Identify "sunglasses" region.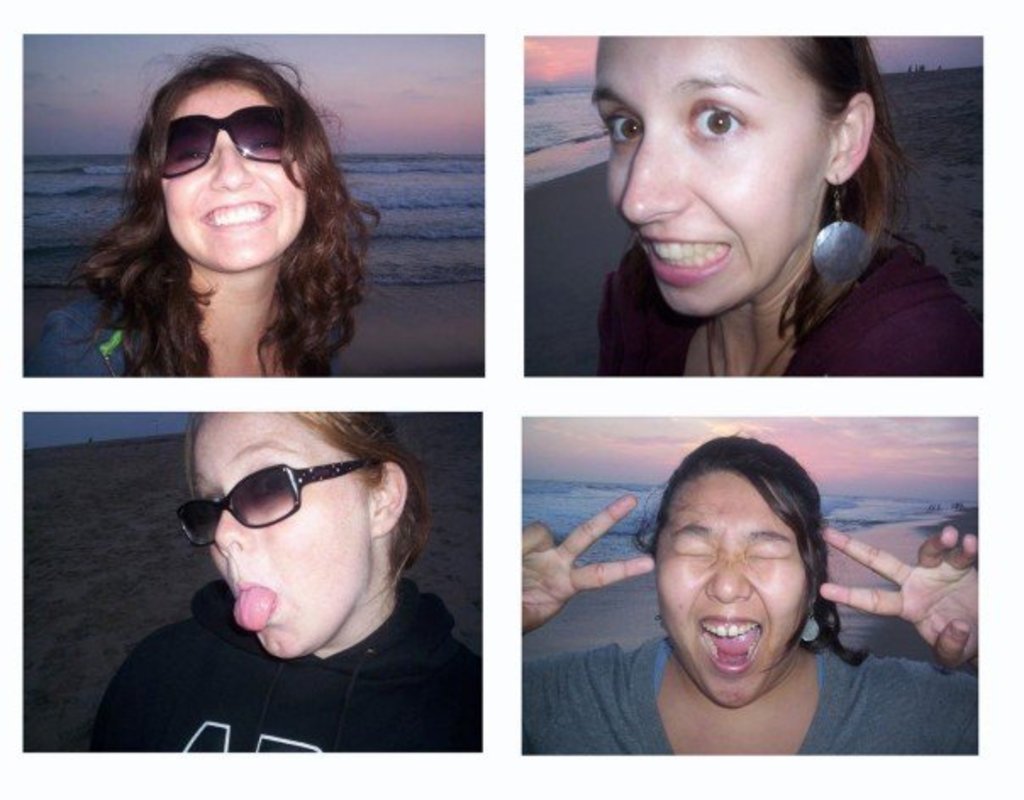
Region: x1=159, y1=100, x2=295, y2=178.
